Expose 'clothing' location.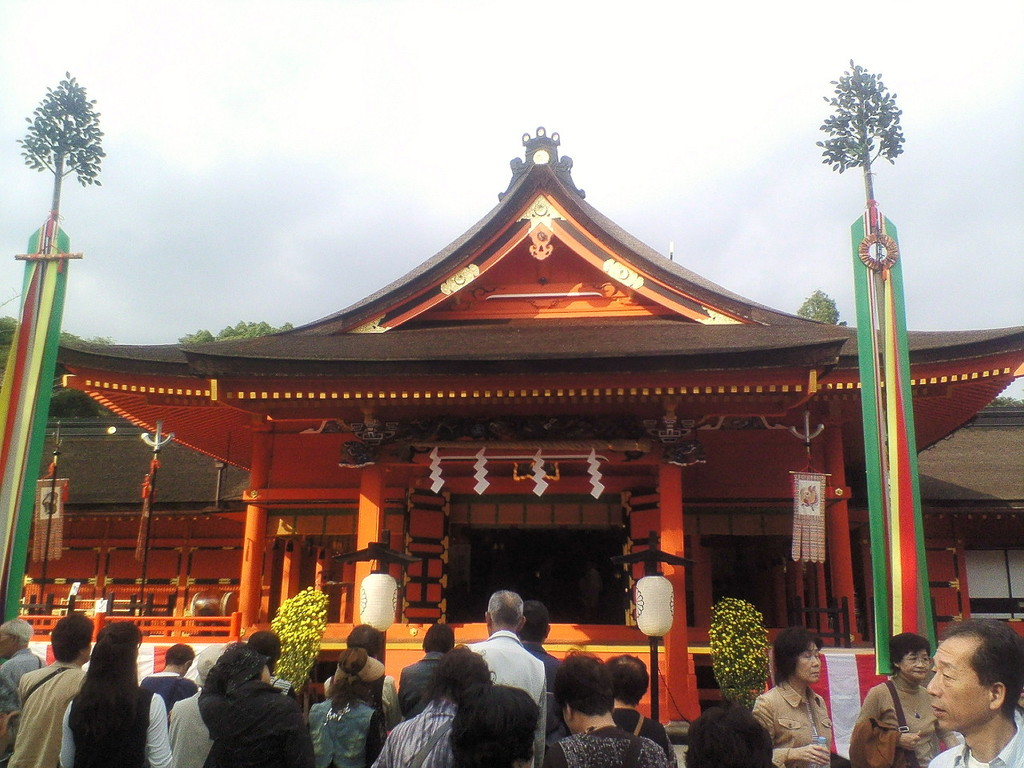
Exposed at <bbox>858, 677, 957, 767</bbox>.
